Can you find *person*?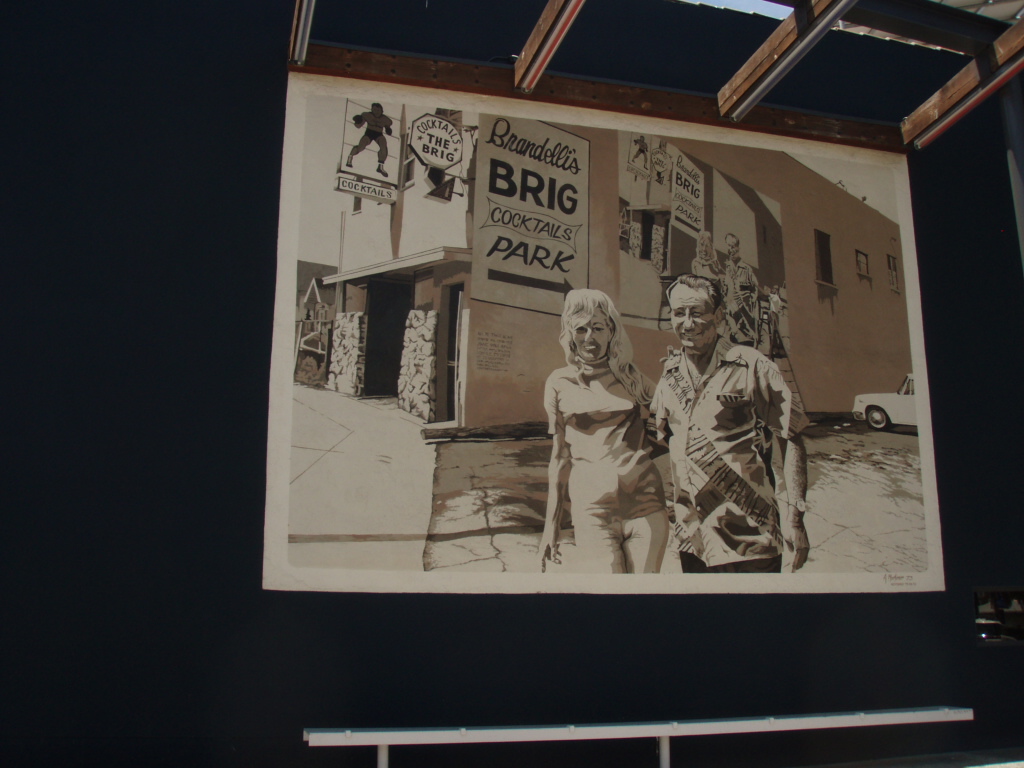
Yes, bounding box: crop(721, 230, 757, 346).
